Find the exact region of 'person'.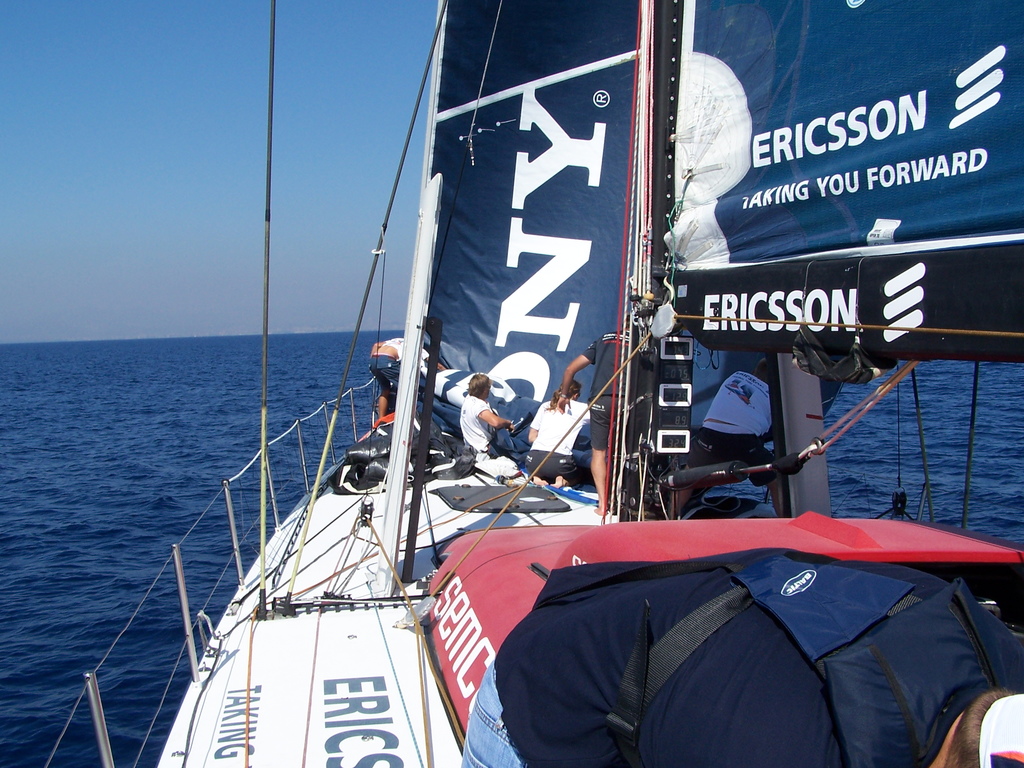
Exact region: detection(523, 377, 592, 488).
